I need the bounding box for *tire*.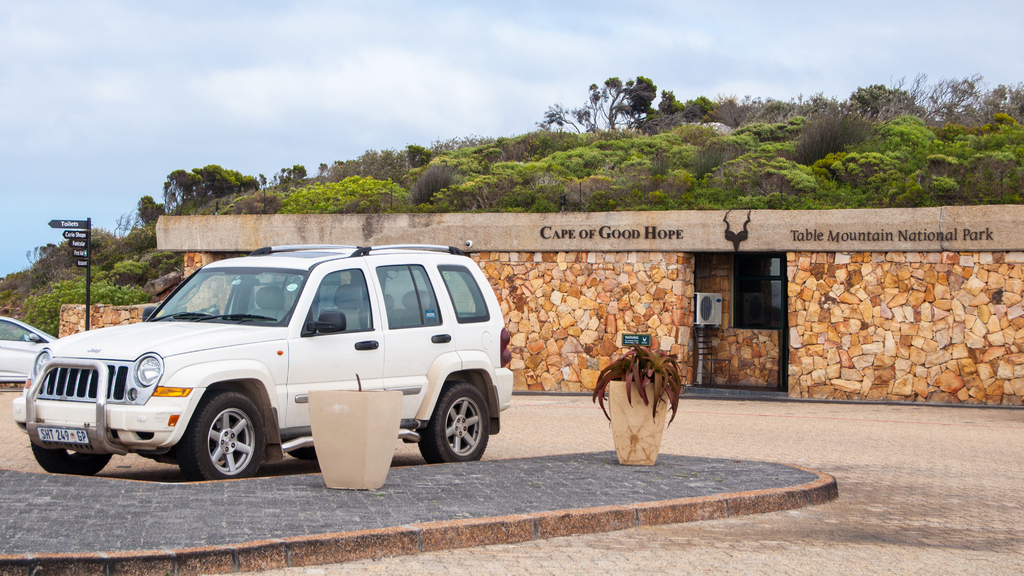
Here it is: (left=420, top=386, right=488, bottom=462).
